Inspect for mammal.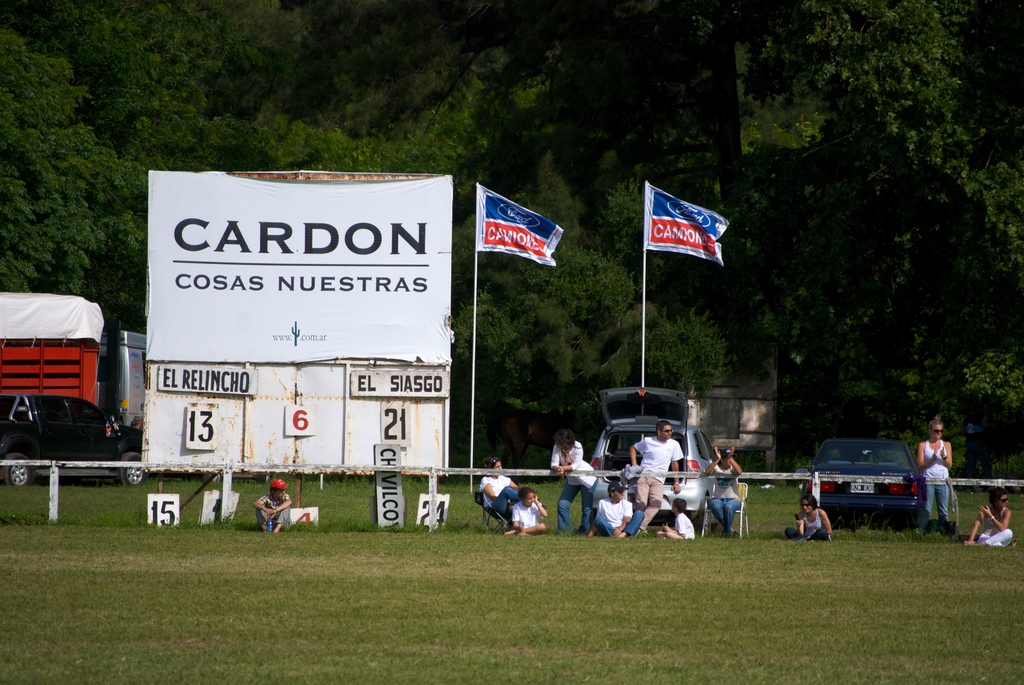
Inspection: (479,455,521,519).
